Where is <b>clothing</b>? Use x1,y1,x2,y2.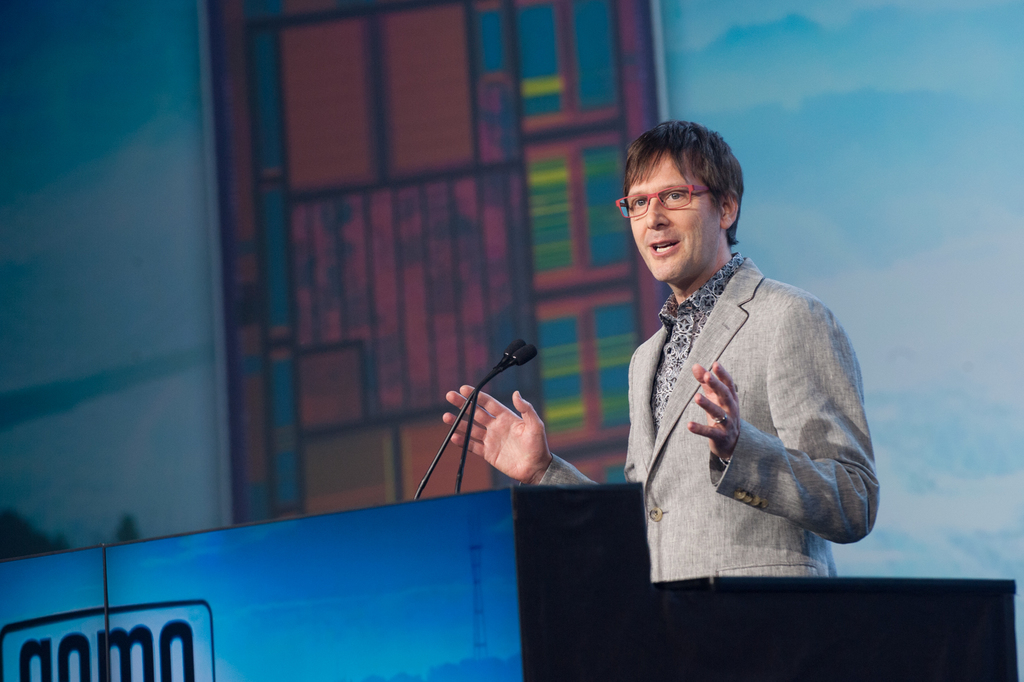
598,214,887,595.
